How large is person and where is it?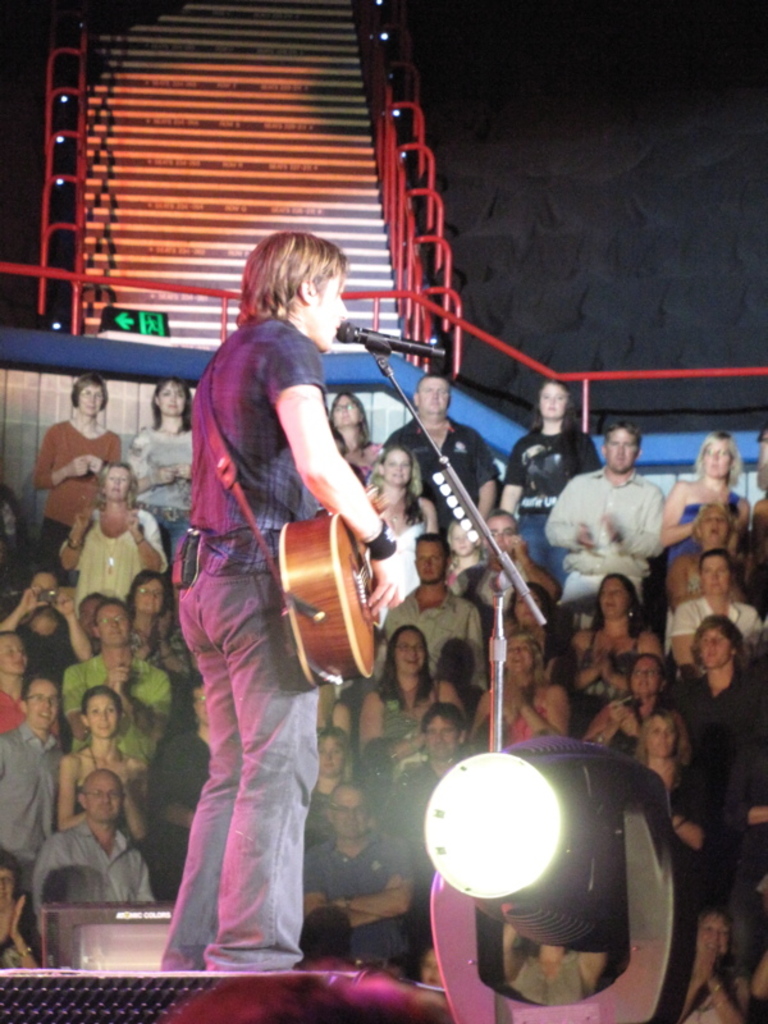
Bounding box: 460, 513, 561, 630.
